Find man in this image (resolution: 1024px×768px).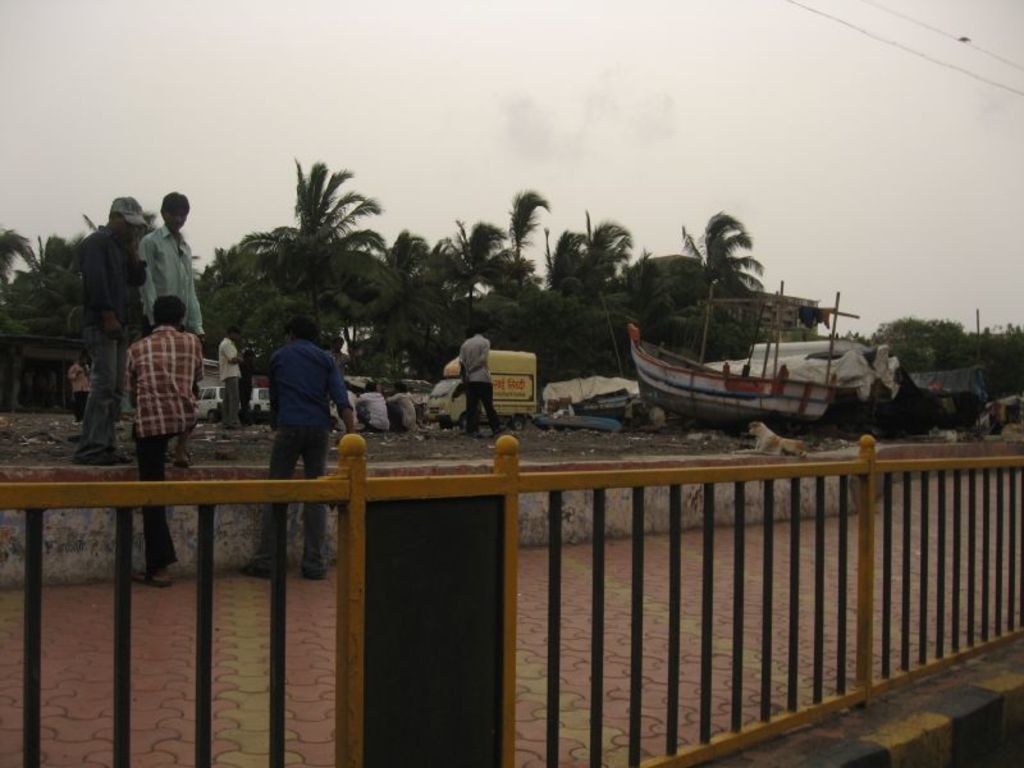
region(212, 324, 247, 430).
